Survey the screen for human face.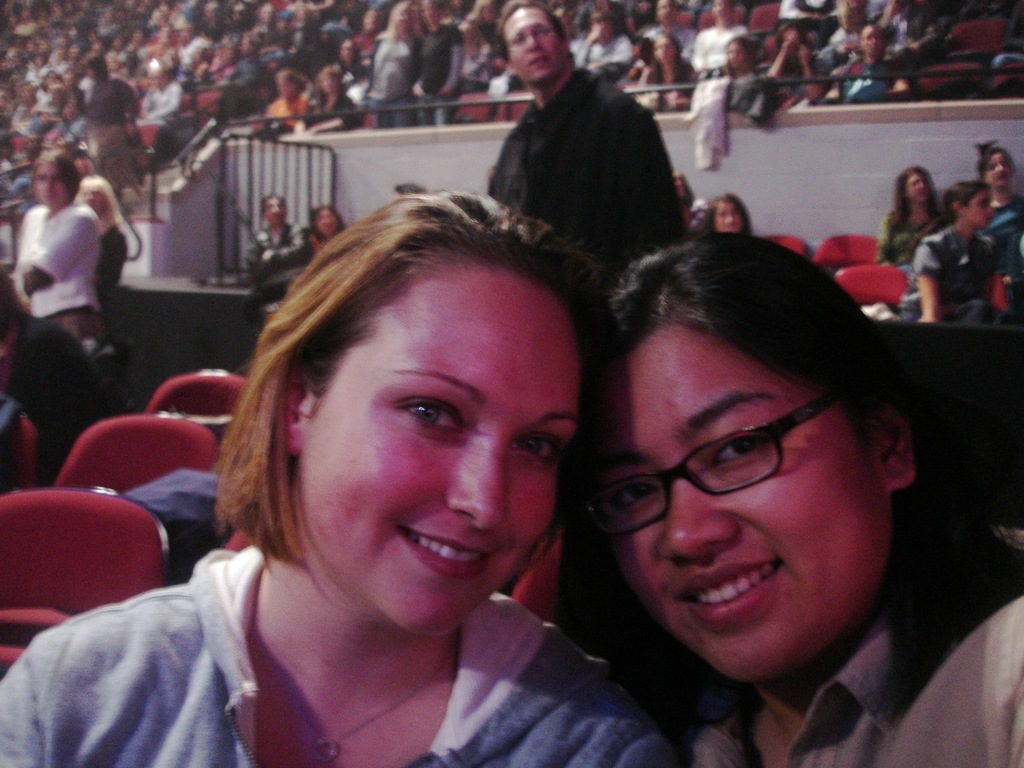
Survey found: (x1=990, y1=156, x2=1012, y2=184).
